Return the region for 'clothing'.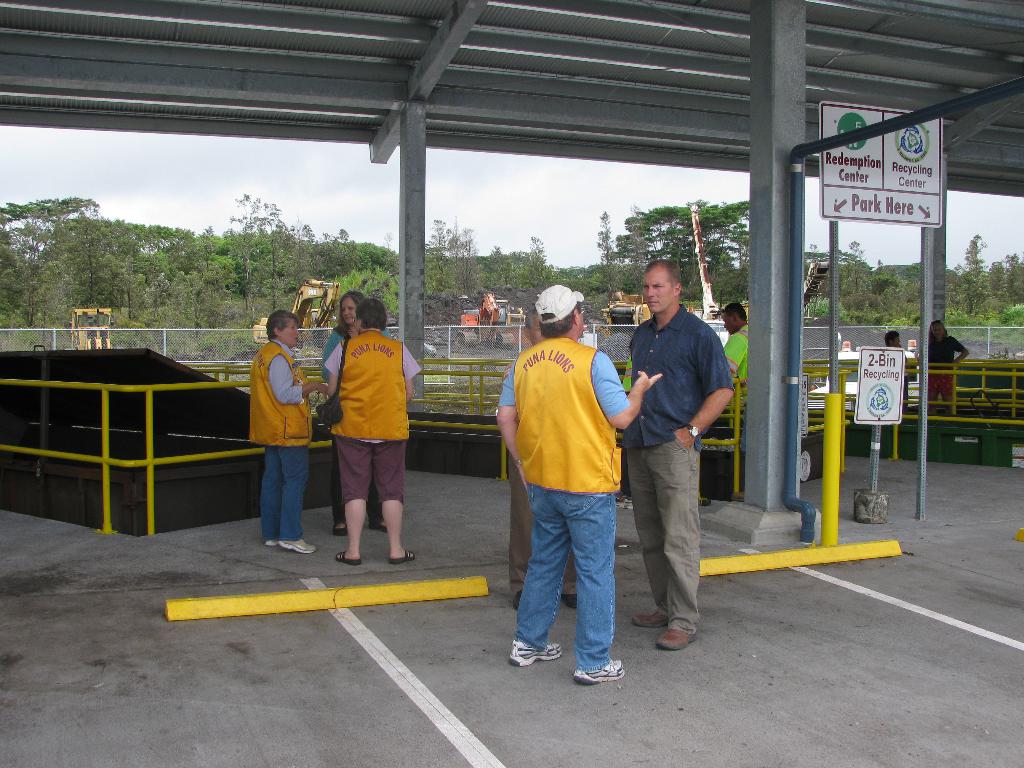
bbox(623, 300, 730, 627).
